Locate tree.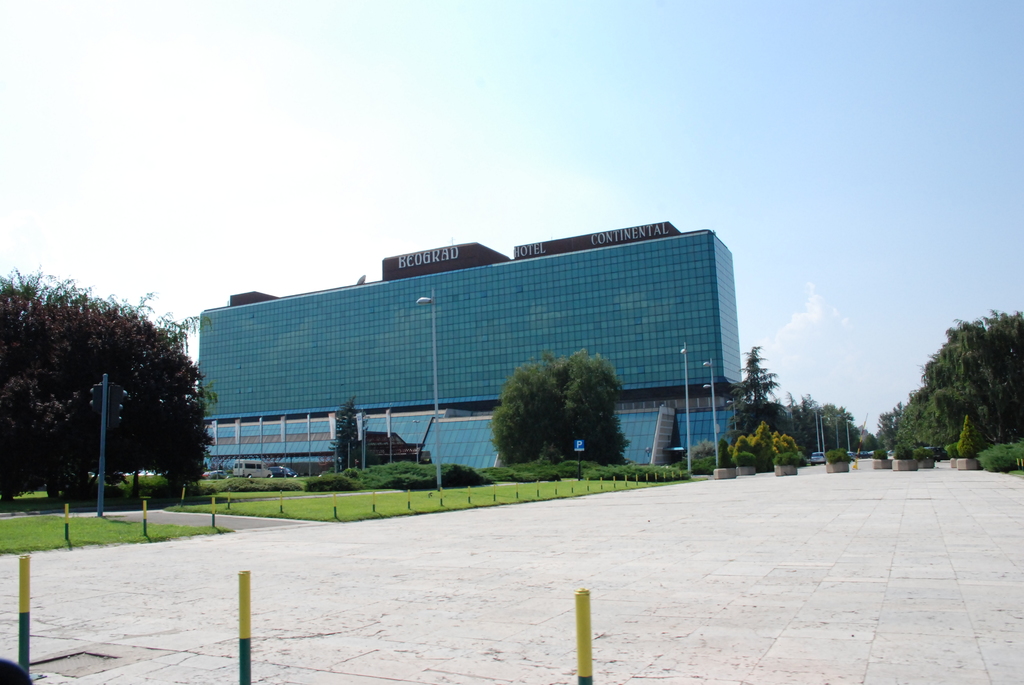
Bounding box: bbox=(489, 350, 635, 457).
